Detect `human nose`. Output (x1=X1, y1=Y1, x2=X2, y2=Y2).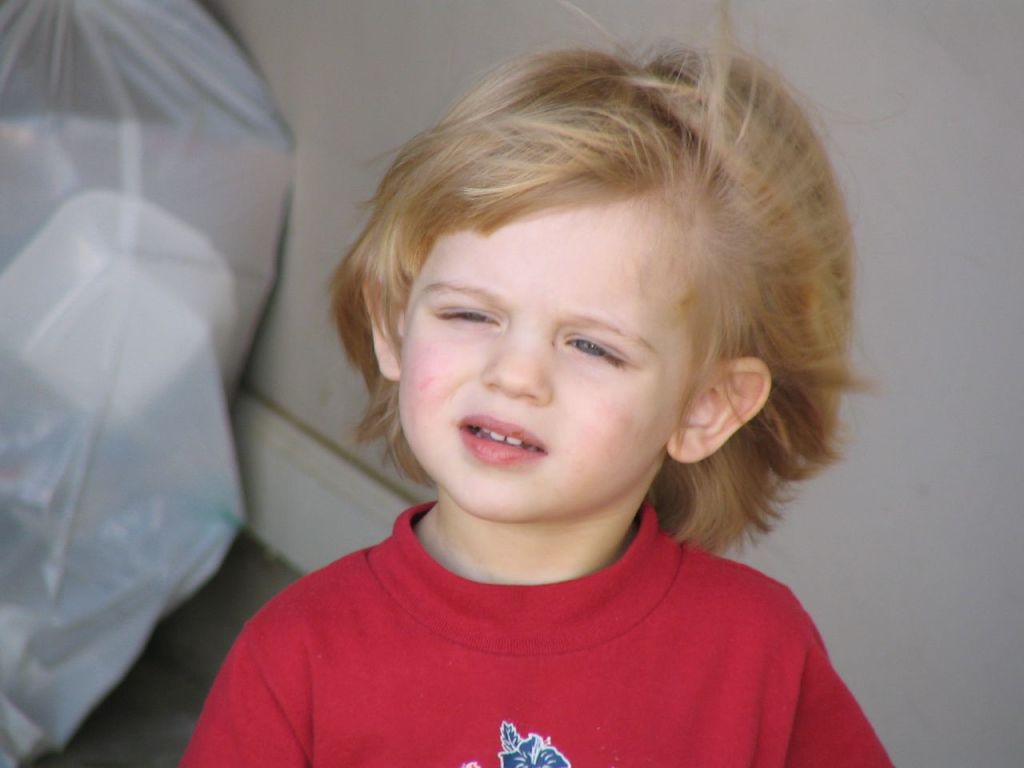
(x1=478, y1=332, x2=551, y2=412).
